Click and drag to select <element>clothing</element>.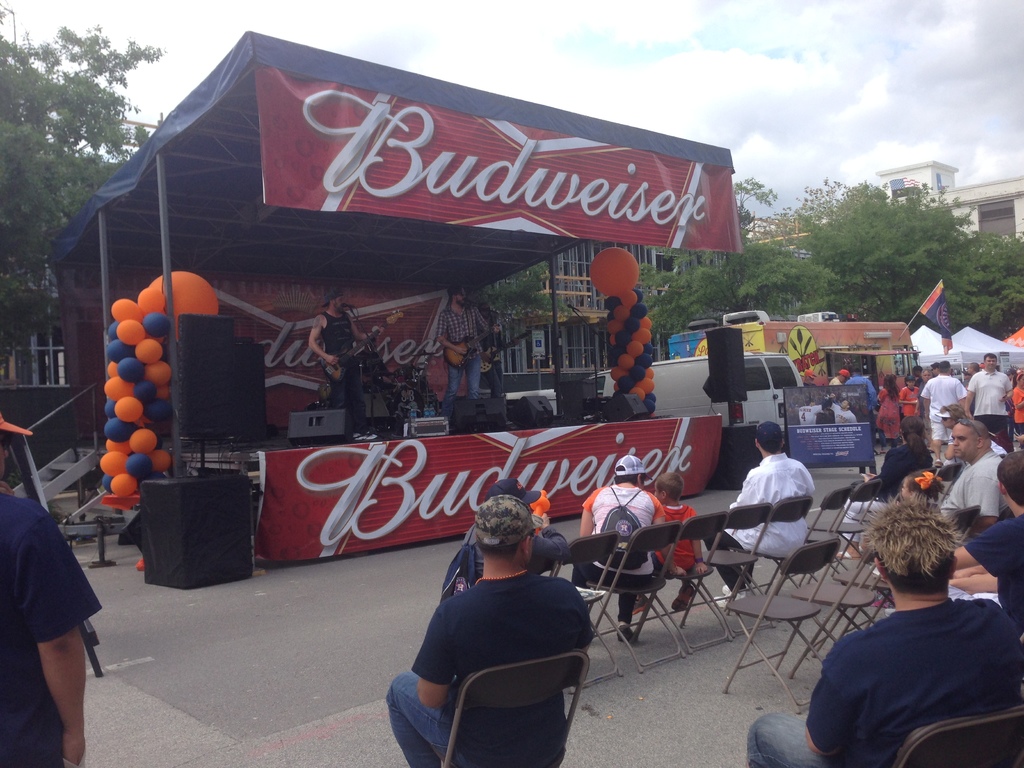
Selection: (922,375,972,436).
